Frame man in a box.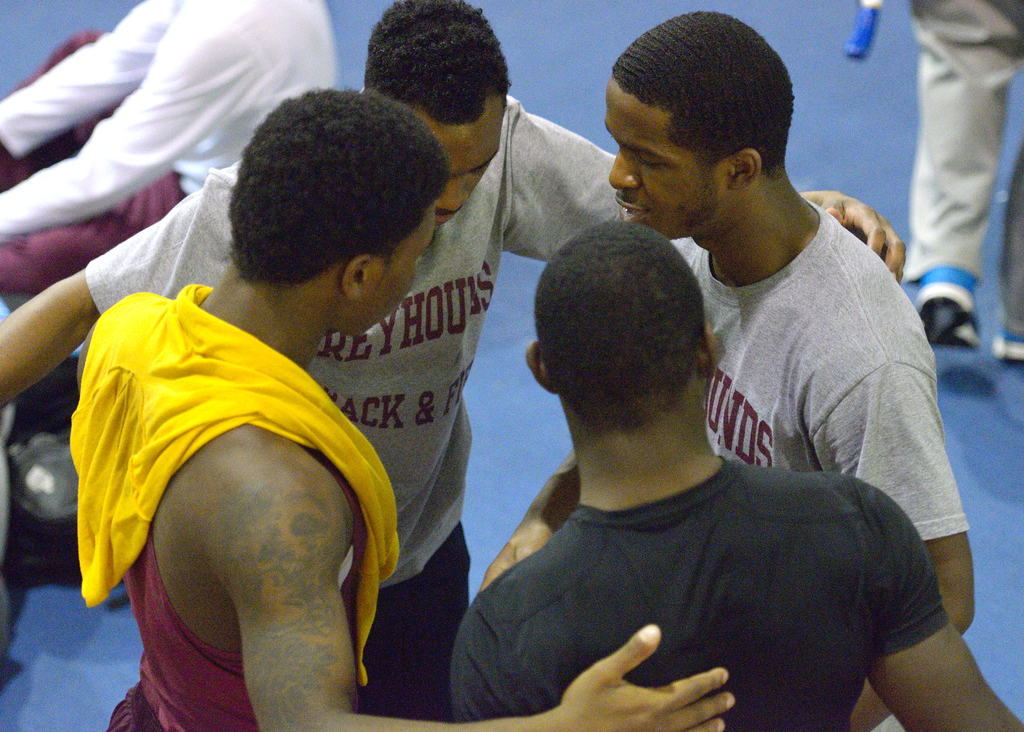
box=[0, 0, 333, 321].
